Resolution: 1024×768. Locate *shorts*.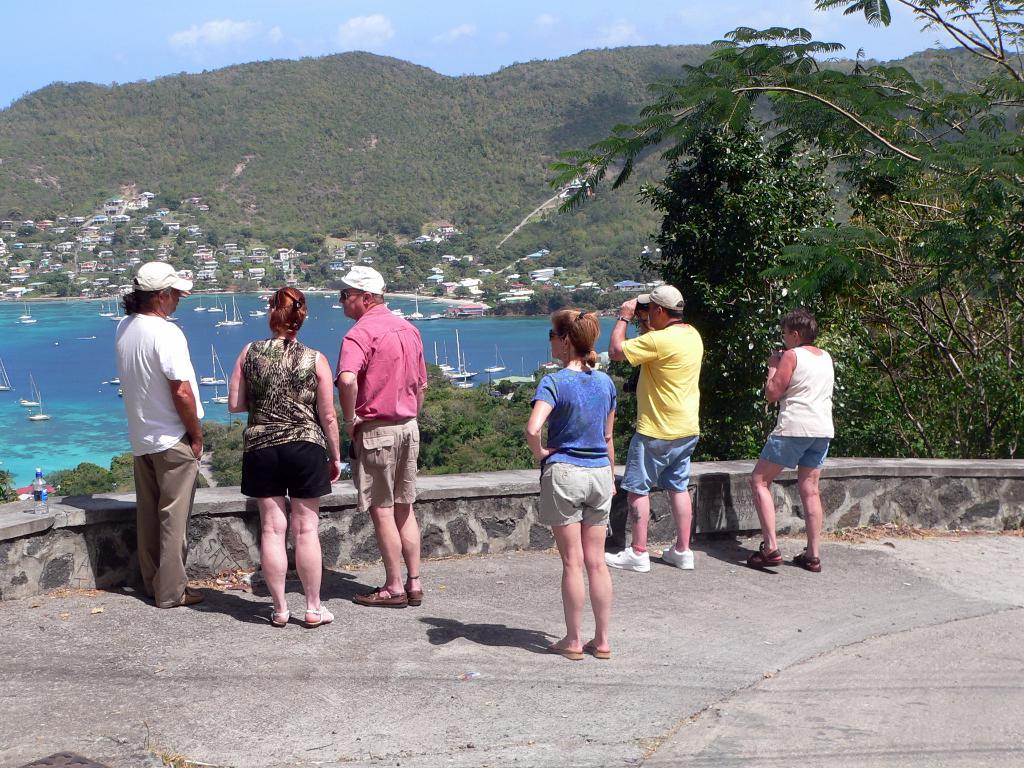
pyautogui.locateOnScreen(239, 442, 328, 497).
